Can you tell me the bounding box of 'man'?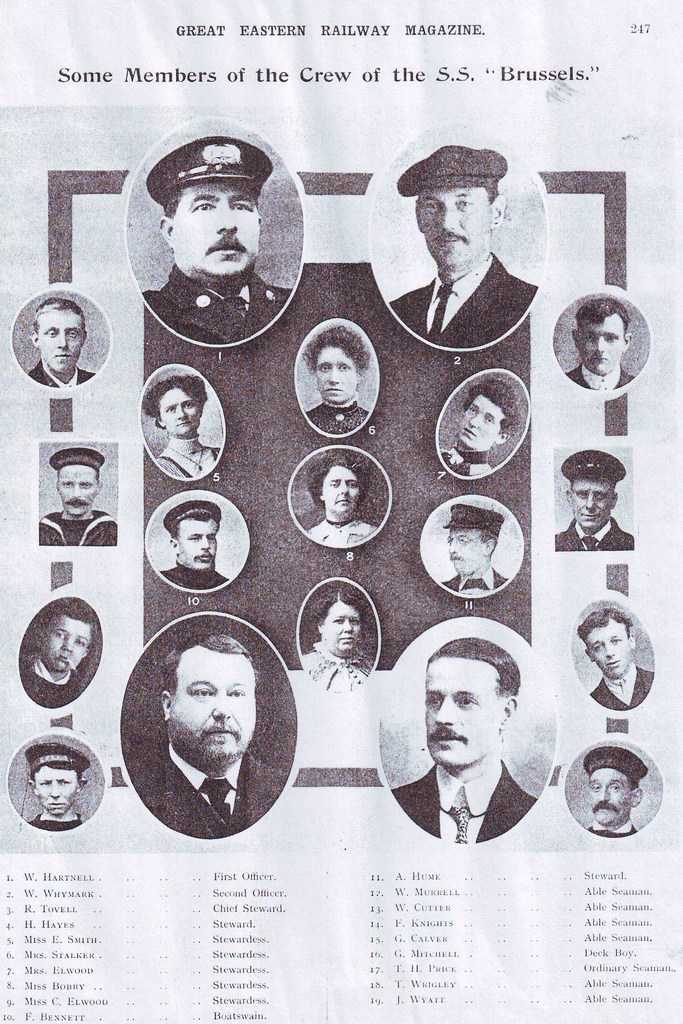
{"x1": 36, "y1": 452, "x2": 120, "y2": 545}.
